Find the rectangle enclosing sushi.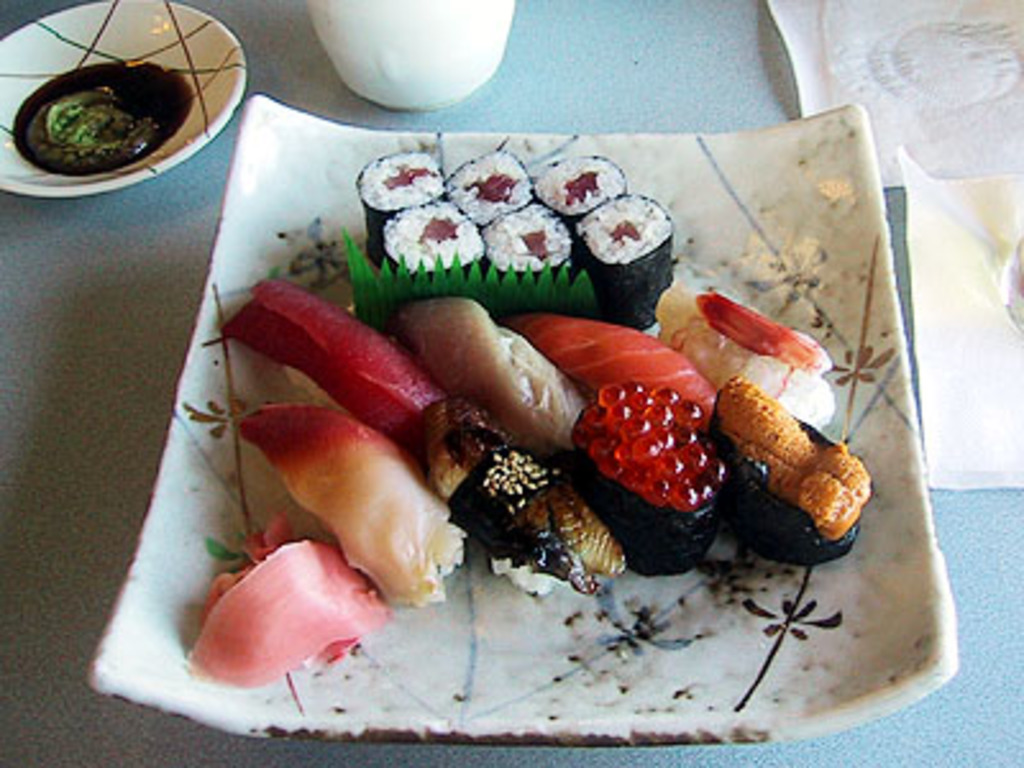
x1=579 y1=184 x2=681 y2=328.
